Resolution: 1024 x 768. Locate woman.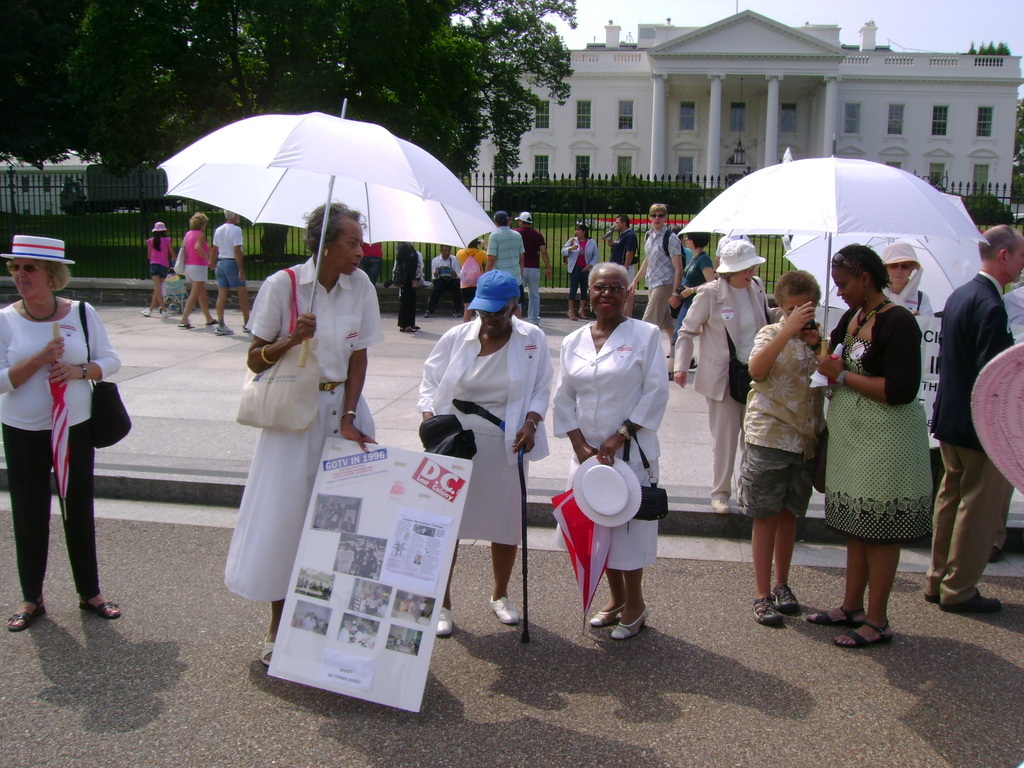
x1=0, y1=238, x2=134, y2=634.
